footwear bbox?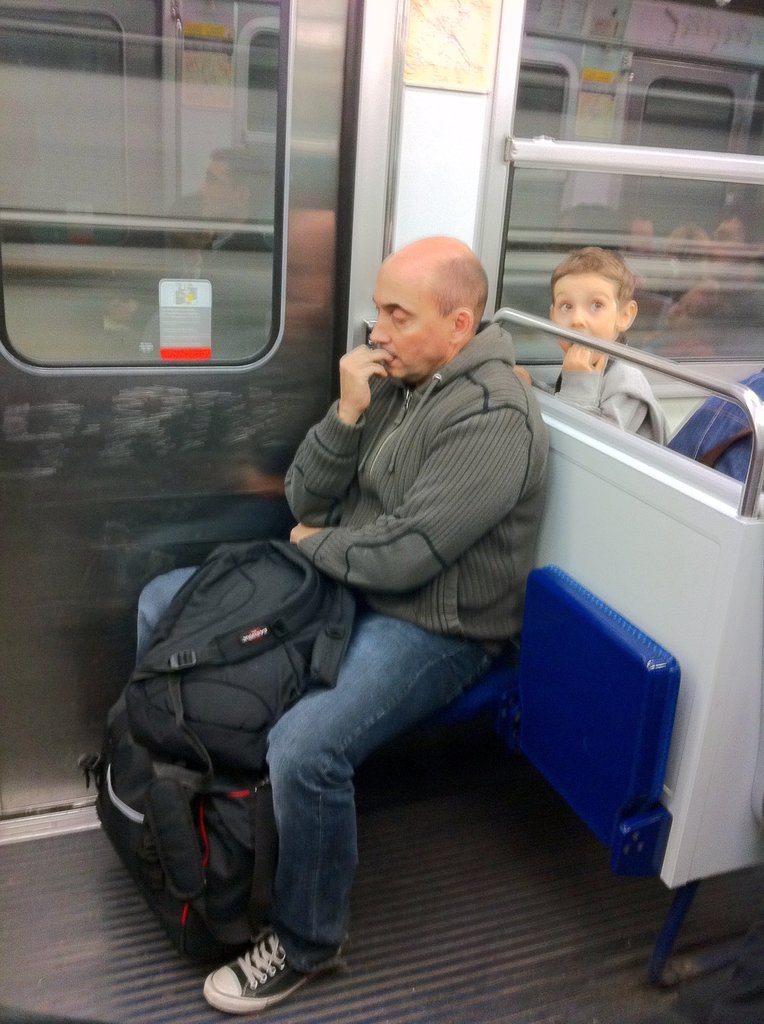
[206, 938, 326, 1000]
